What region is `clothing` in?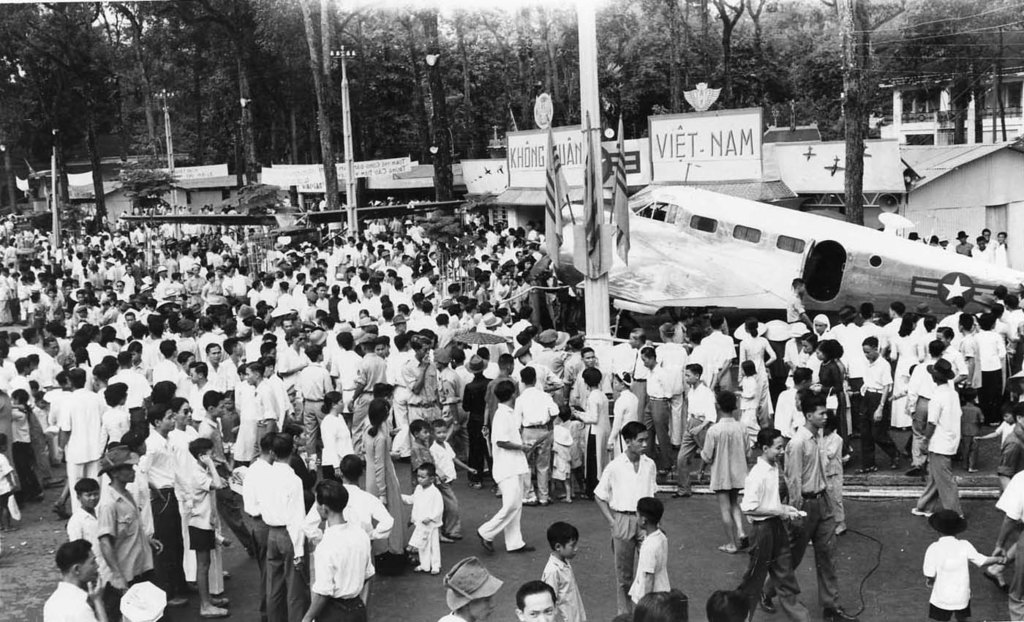
detection(588, 441, 657, 611).
